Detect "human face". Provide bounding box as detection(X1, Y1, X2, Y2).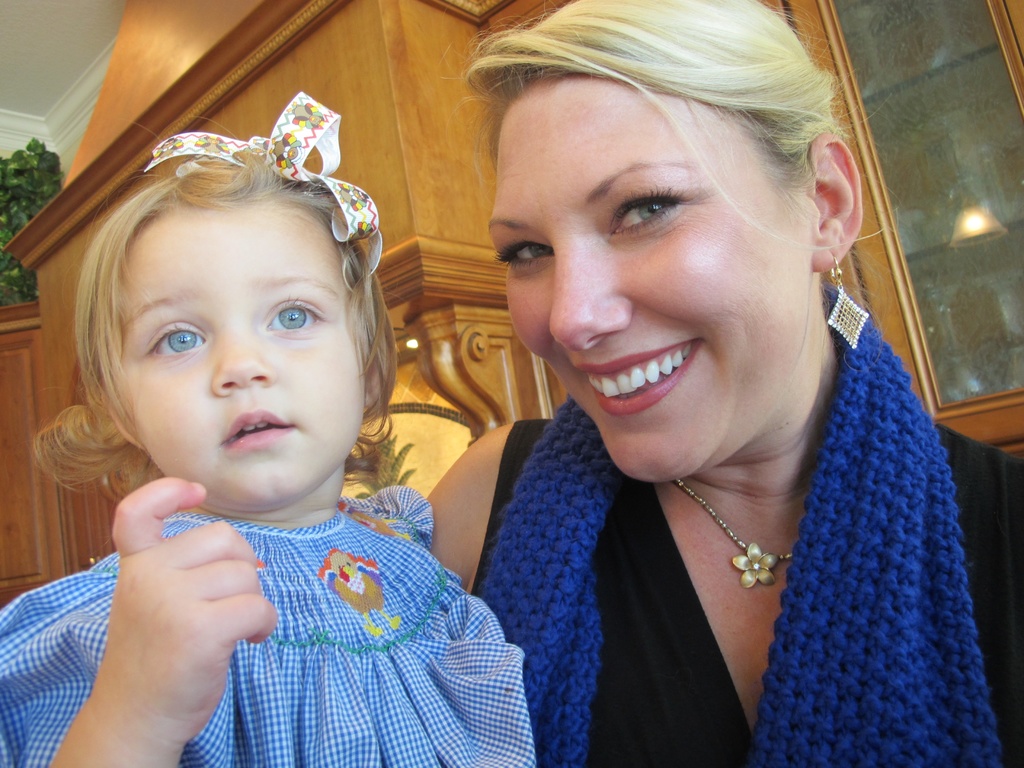
detection(485, 81, 809, 486).
